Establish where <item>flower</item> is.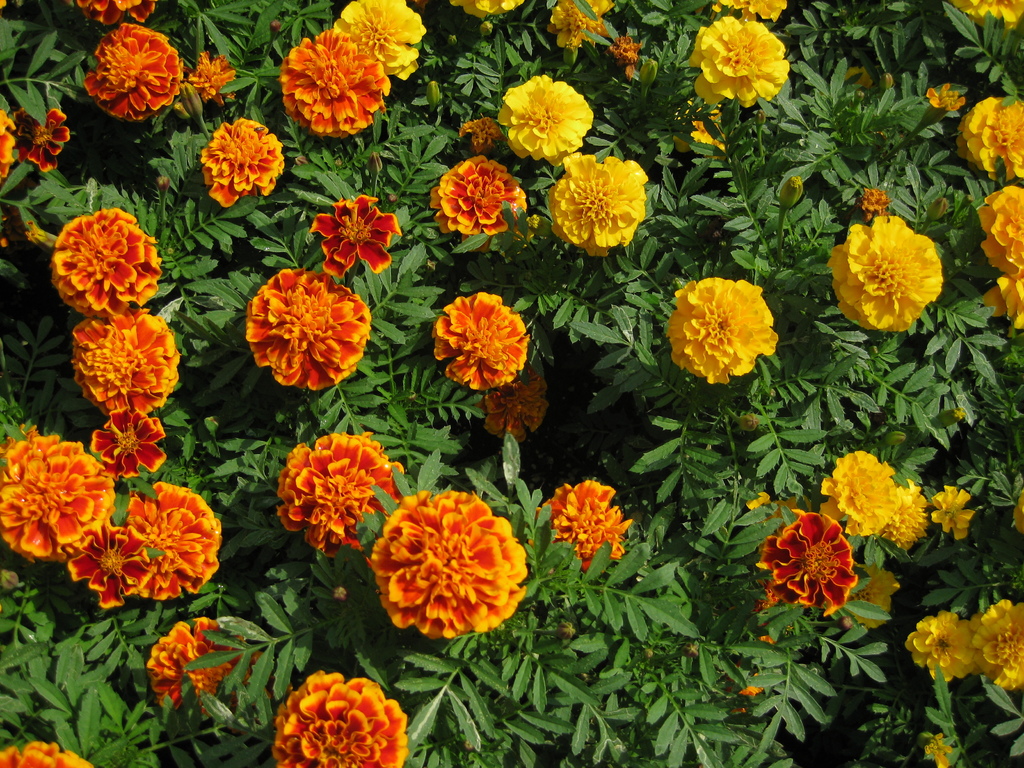
Established at [76, 0, 163, 15].
